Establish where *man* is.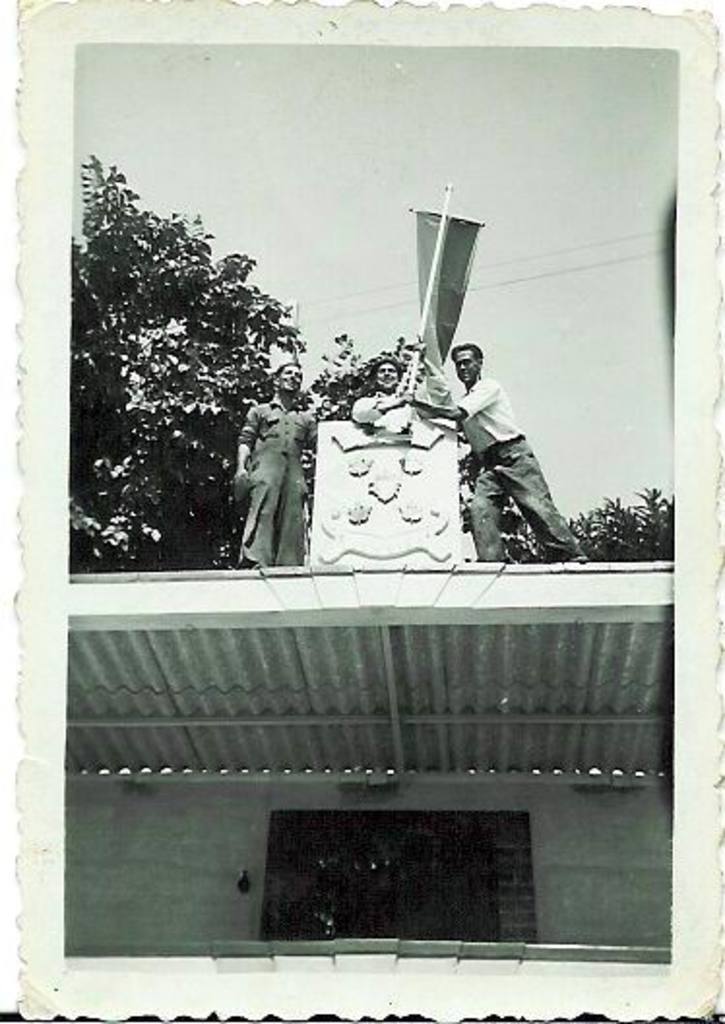
Established at crop(347, 332, 450, 427).
